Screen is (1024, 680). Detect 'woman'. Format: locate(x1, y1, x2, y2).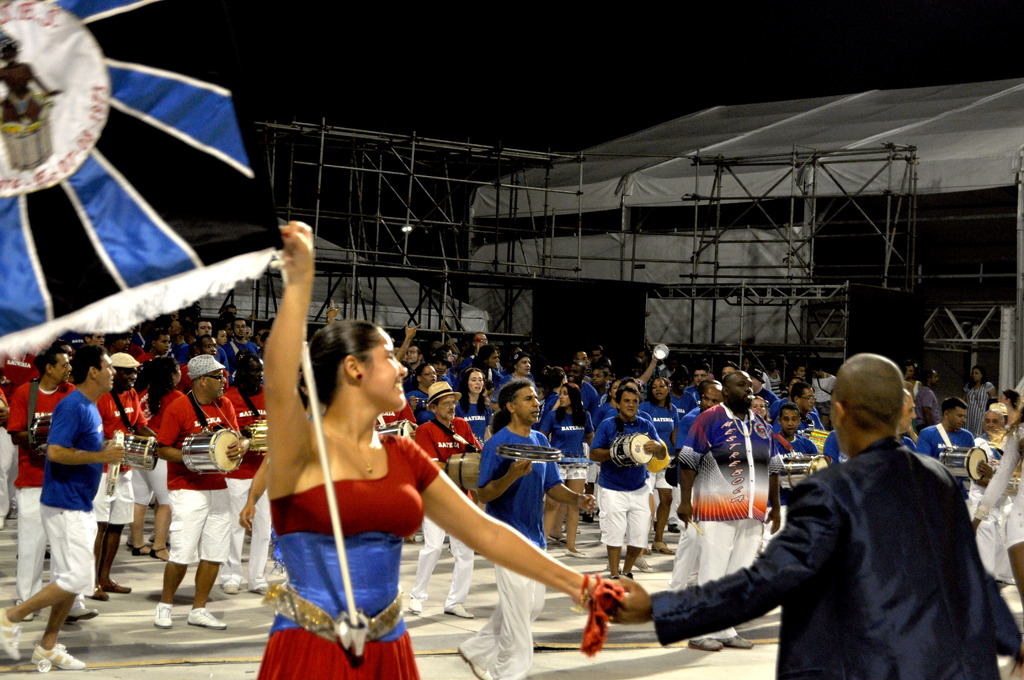
locate(263, 220, 620, 679).
